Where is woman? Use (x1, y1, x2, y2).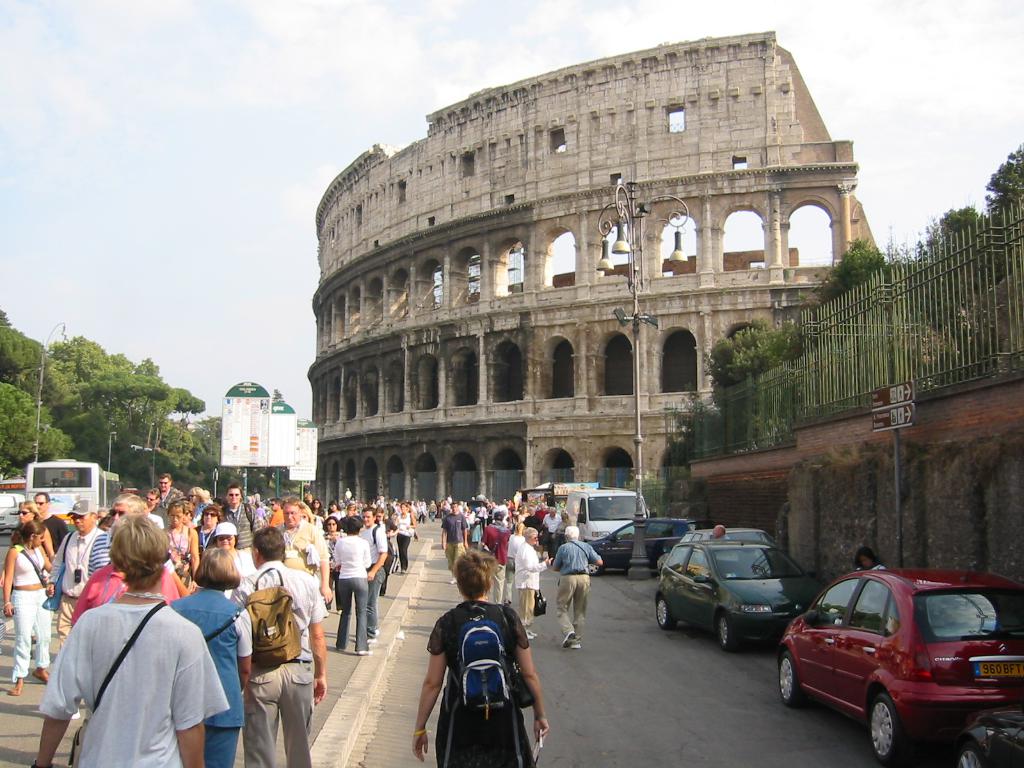
(168, 552, 253, 767).
